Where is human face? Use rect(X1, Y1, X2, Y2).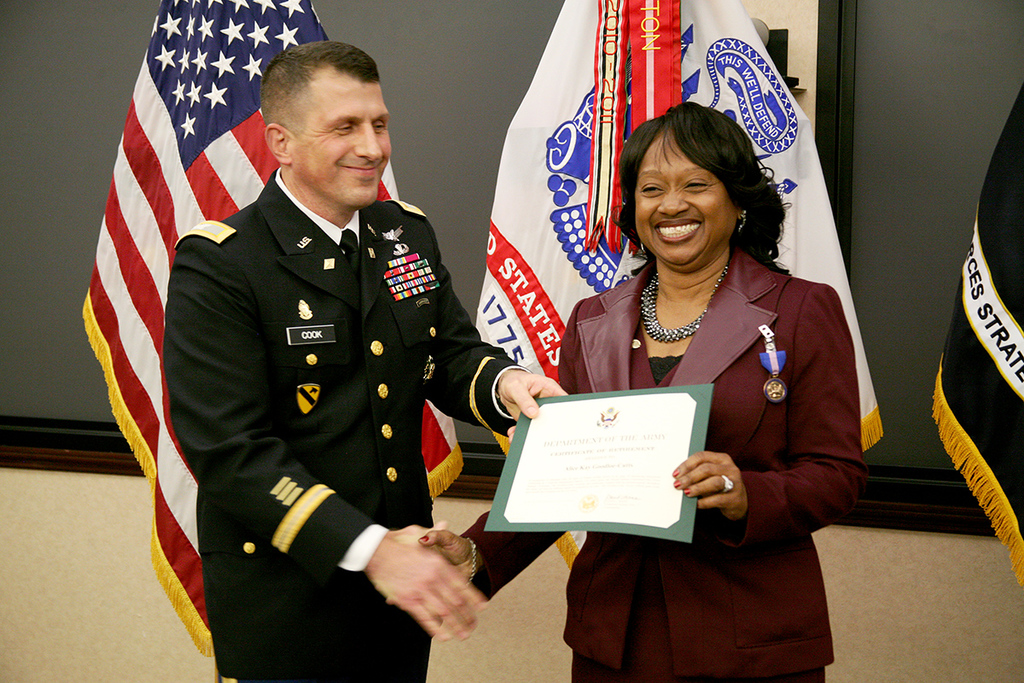
rect(630, 132, 730, 267).
